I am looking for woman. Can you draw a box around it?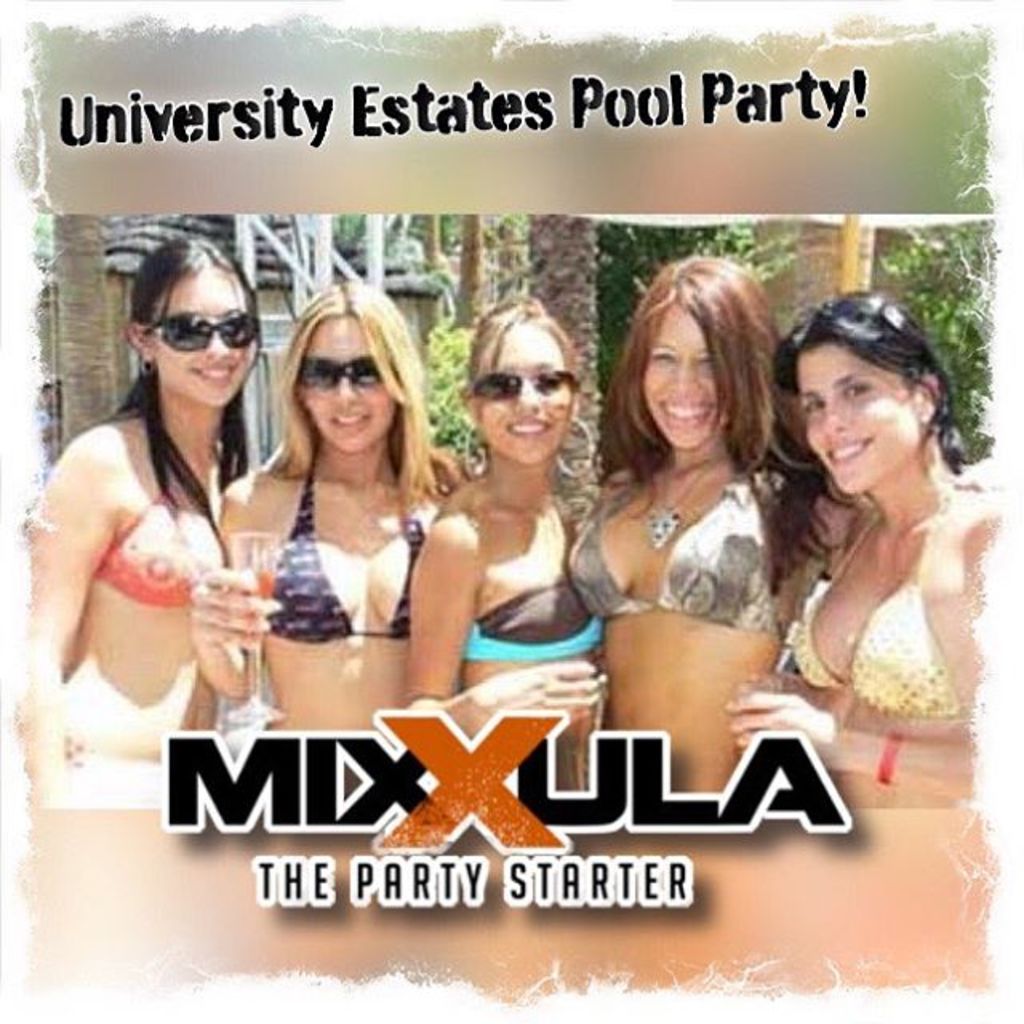
Sure, the bounding box is (563,245,832,794).
